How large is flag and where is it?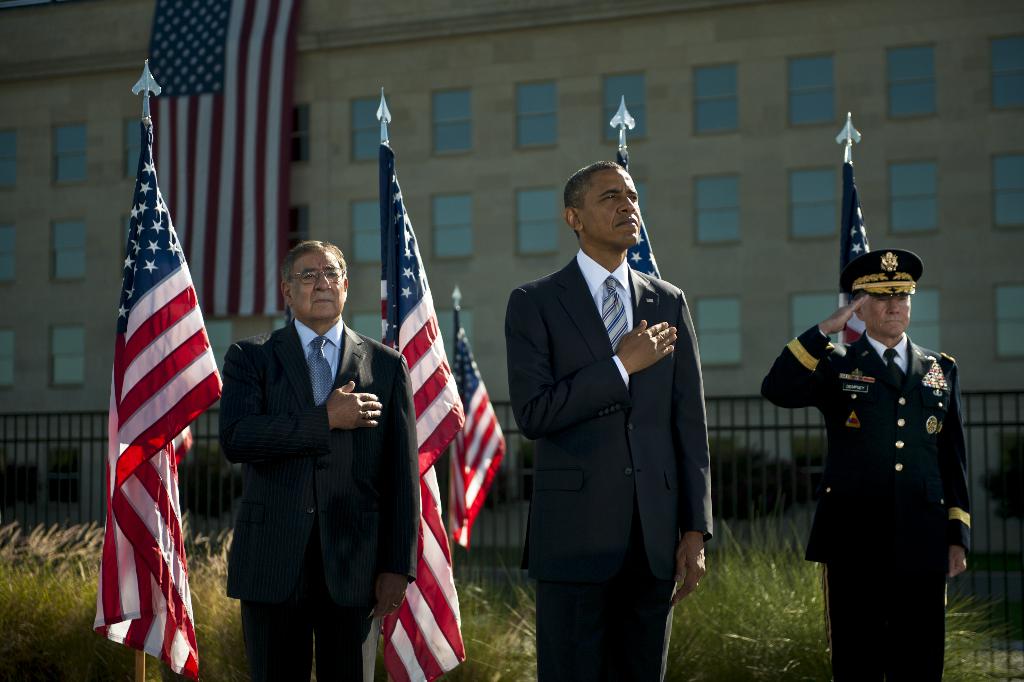
Bounding box: detection(451, 309, 508, 553).
